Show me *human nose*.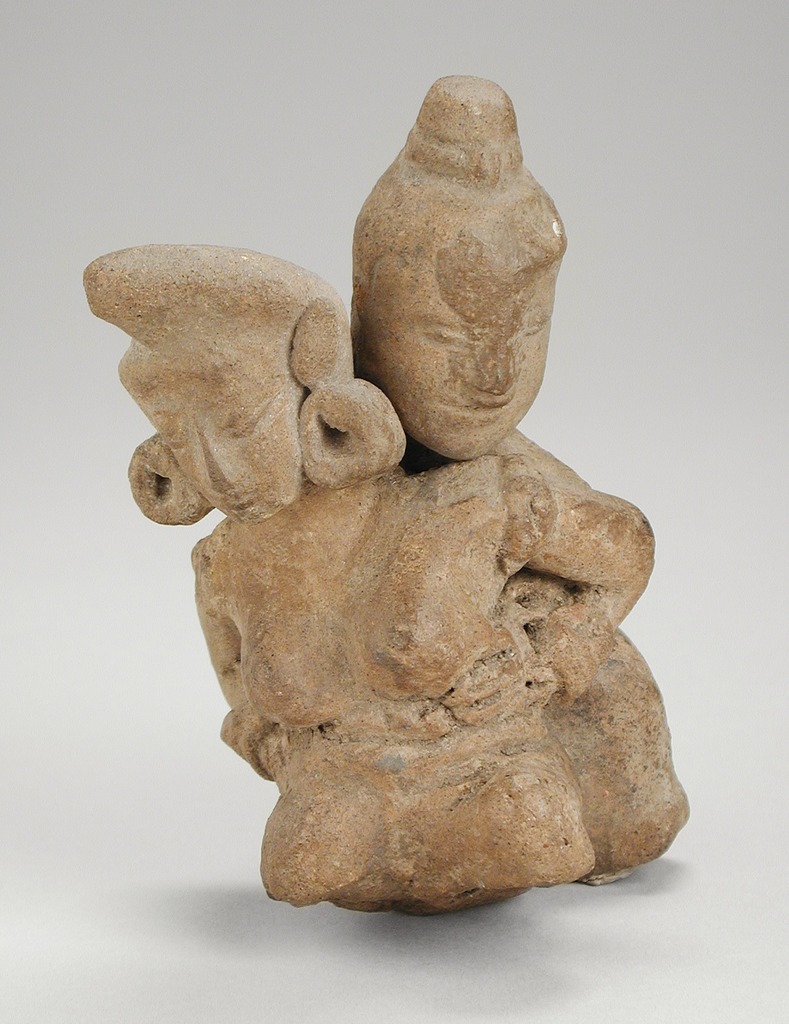
*human nose* is here: 462, 337, 518, 404.
